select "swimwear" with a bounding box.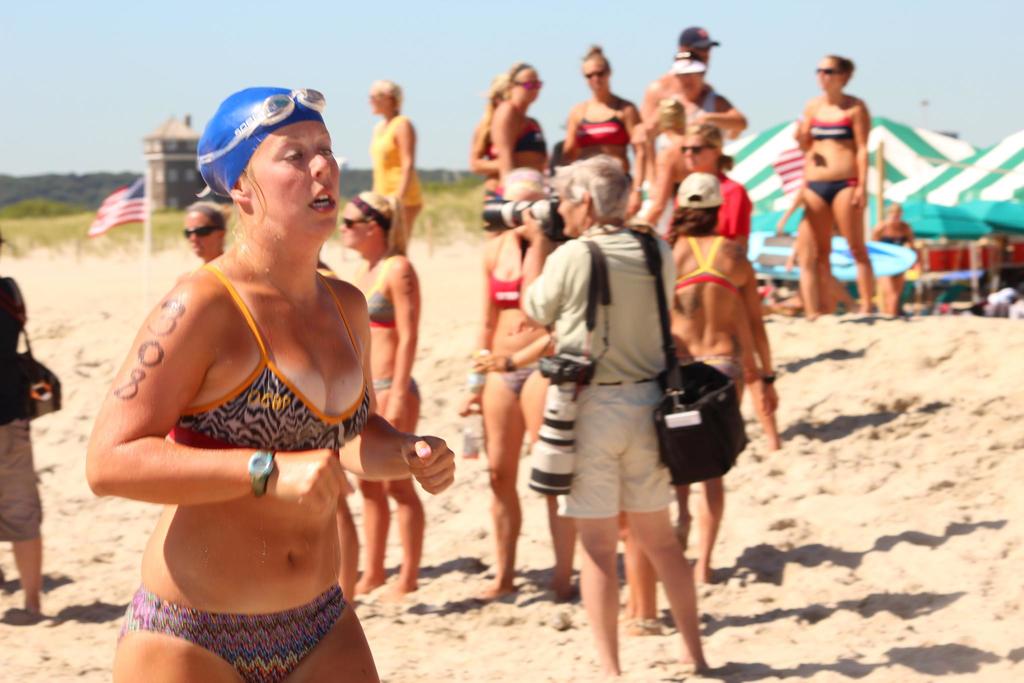
797, 178, 859, 204.
